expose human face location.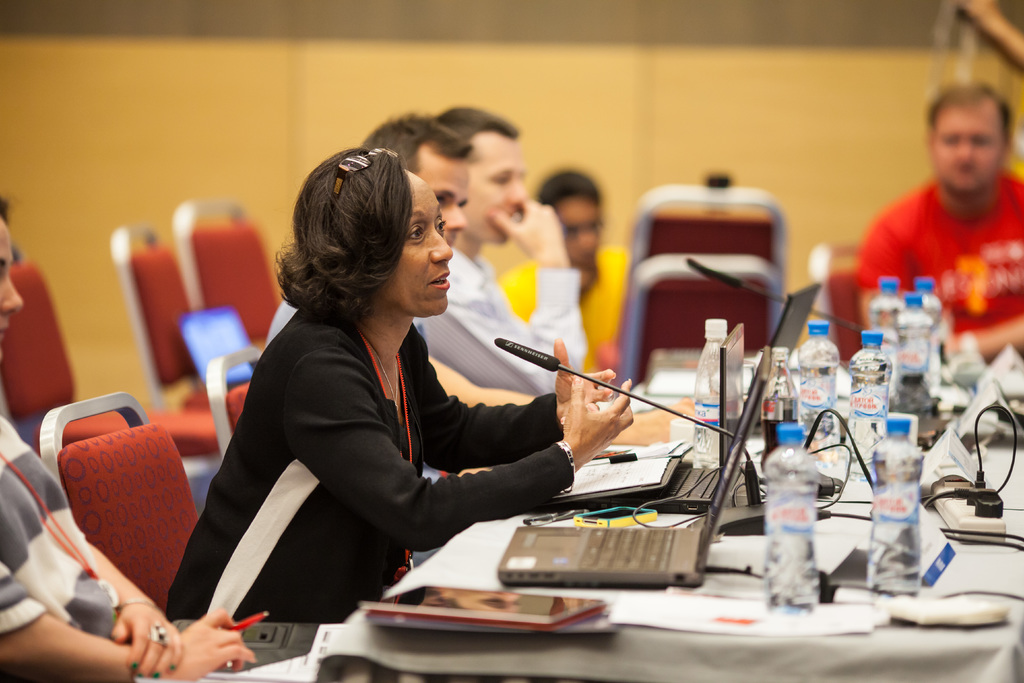
Exposed at Rect(420, 156, 470, 242).
